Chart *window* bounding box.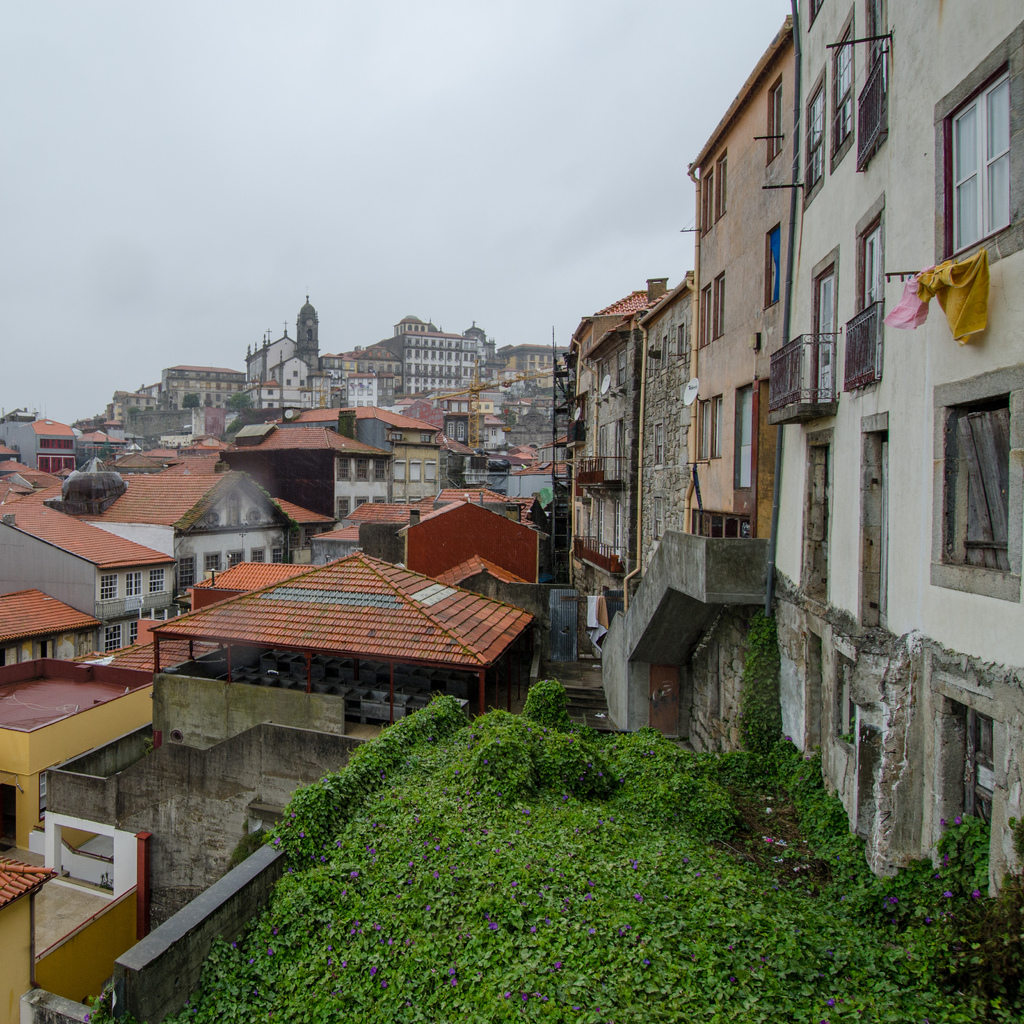
Charted: bbox(178, 557, 197, 590).
